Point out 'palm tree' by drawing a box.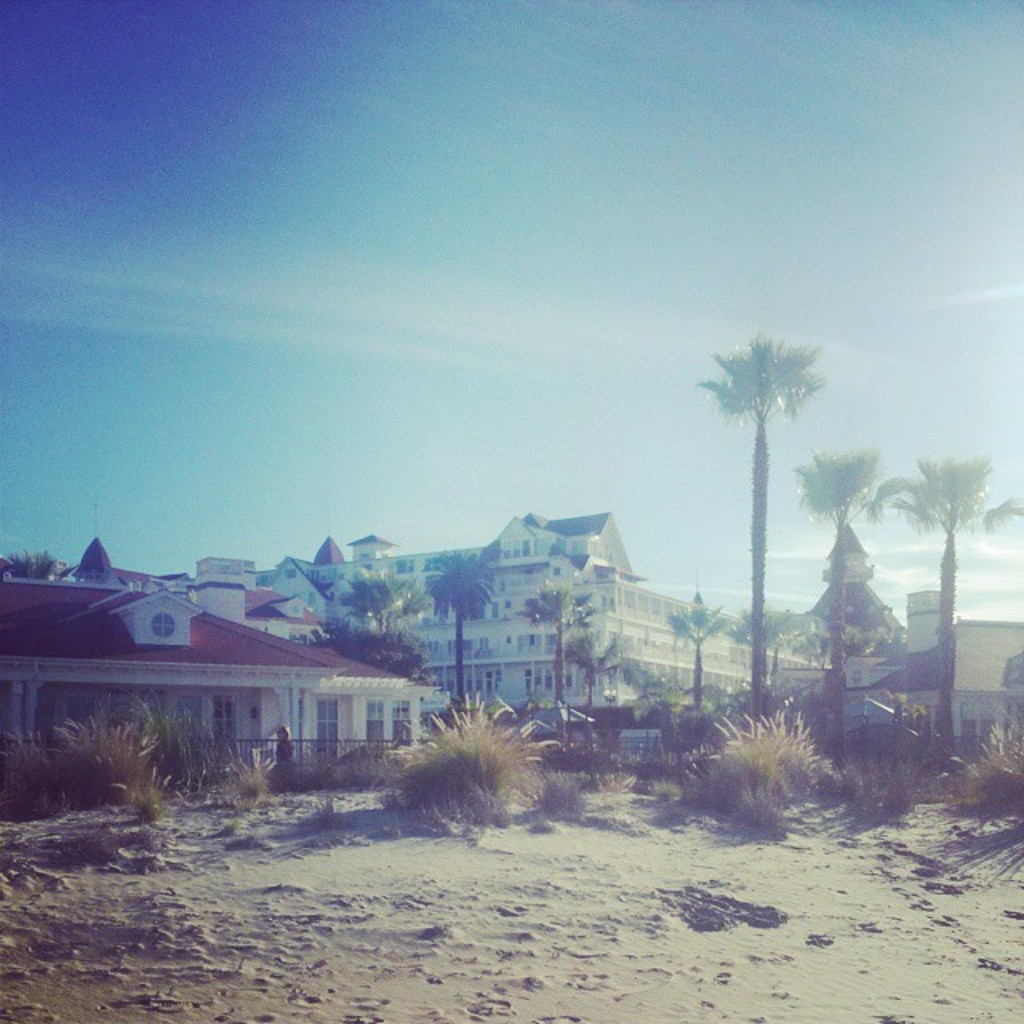
left=571, top=637, right=608, bottom=765.
